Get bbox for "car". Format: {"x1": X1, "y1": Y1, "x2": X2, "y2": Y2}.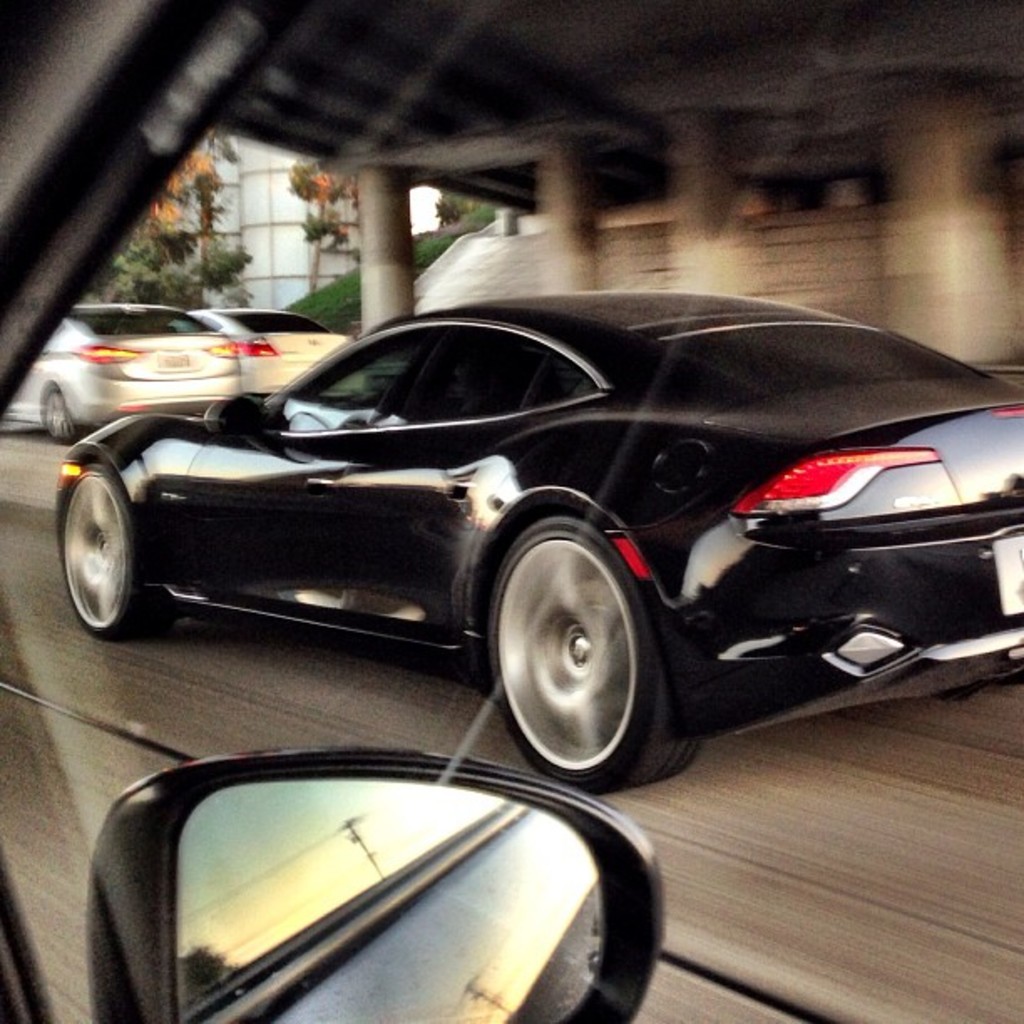
{"x1": 2, "y1": 289, "x2": 239, "y2": 453}.
